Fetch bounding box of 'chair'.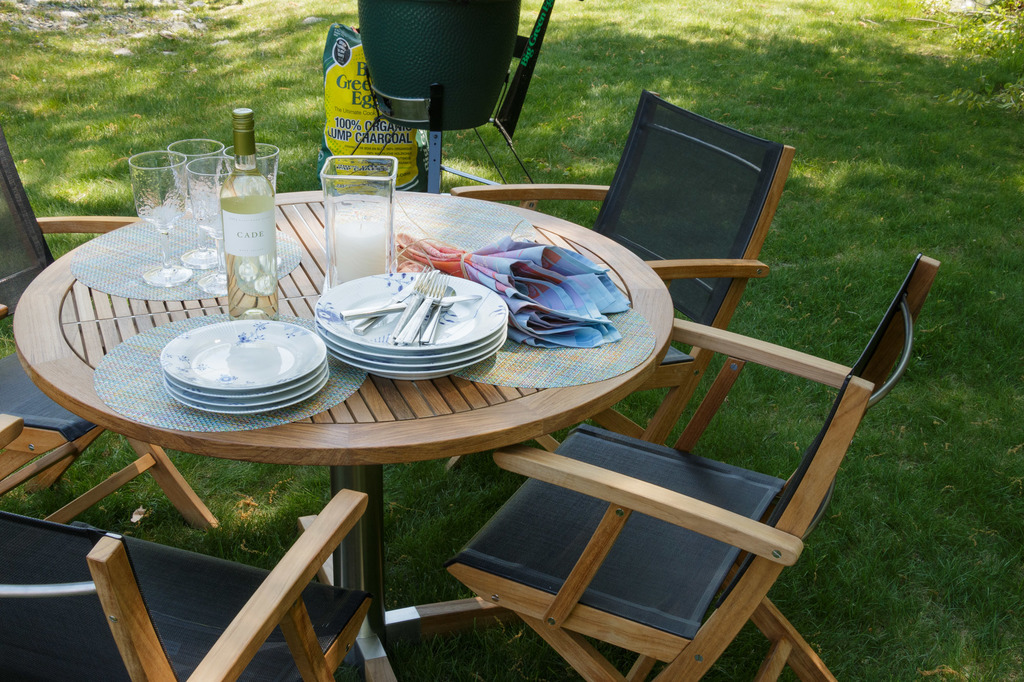
Bbox: detection(441, 257, 932, 681).
